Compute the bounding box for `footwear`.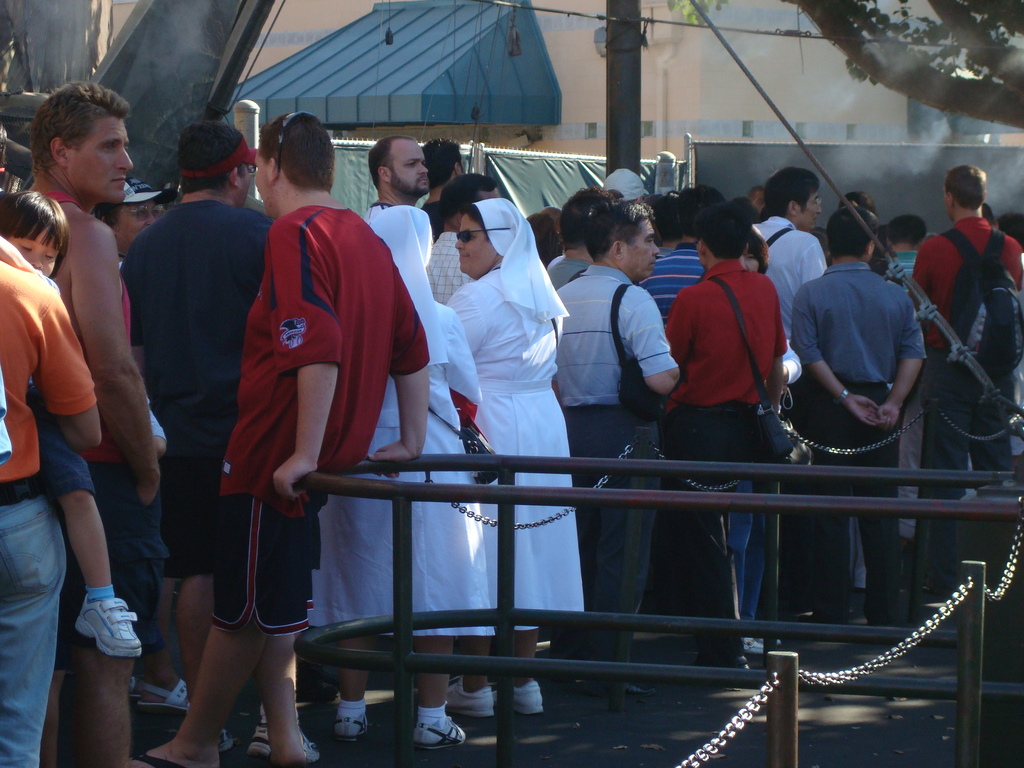
Rect(248, 724, 319, 758).
